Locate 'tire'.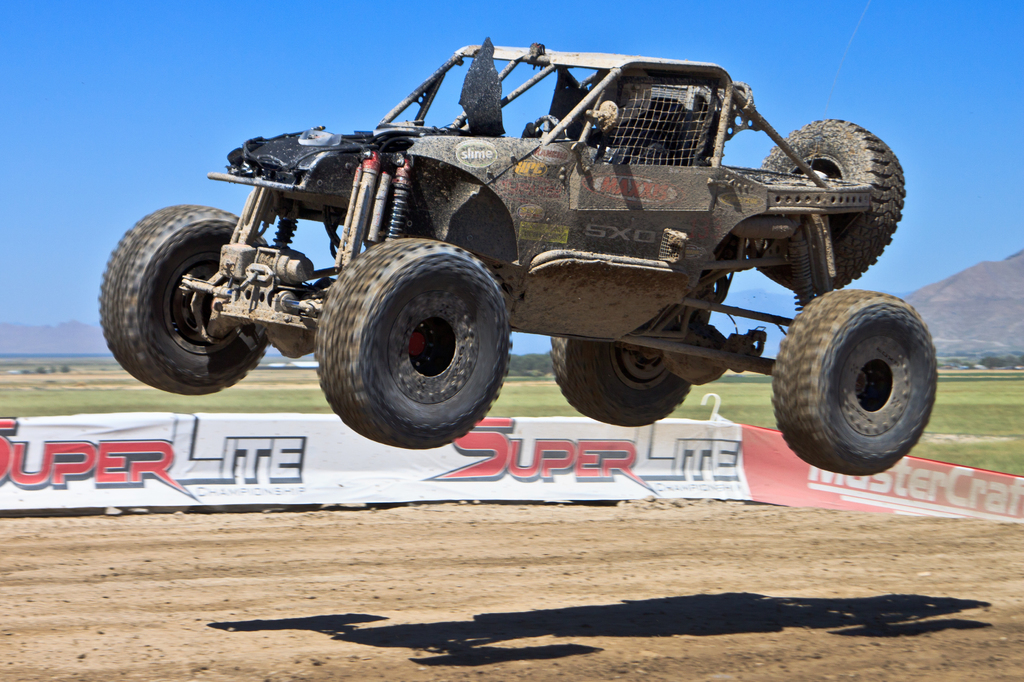
Bounding box: {"left": 748, "top": 119, "right": 906, "bottom": 294}.
